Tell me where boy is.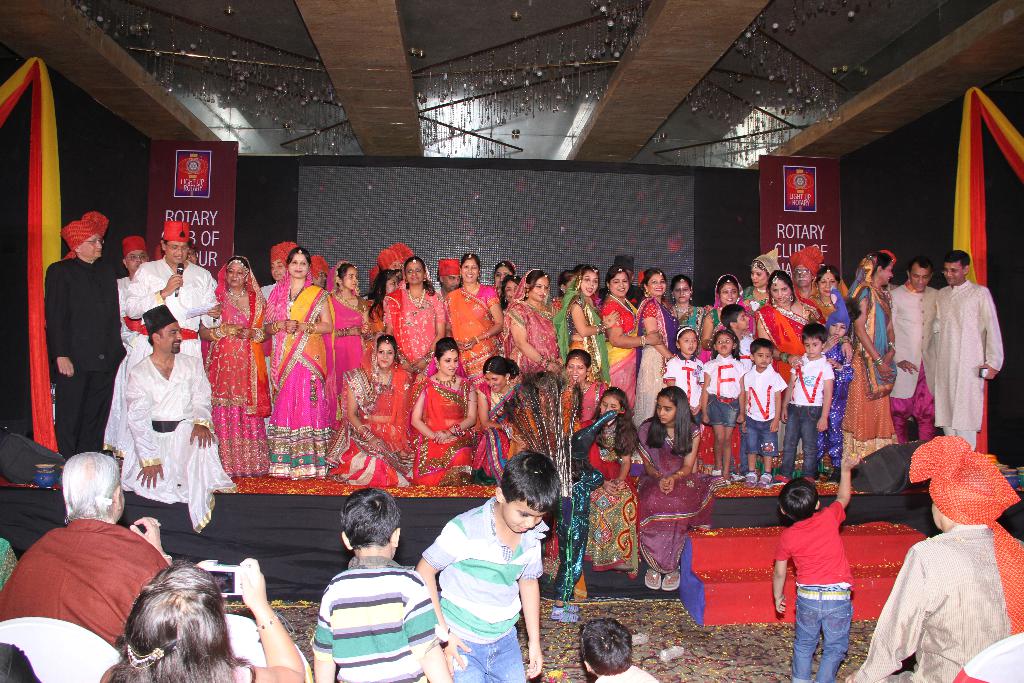
boy is at left=418, top=450, right=563, bottom=682.
